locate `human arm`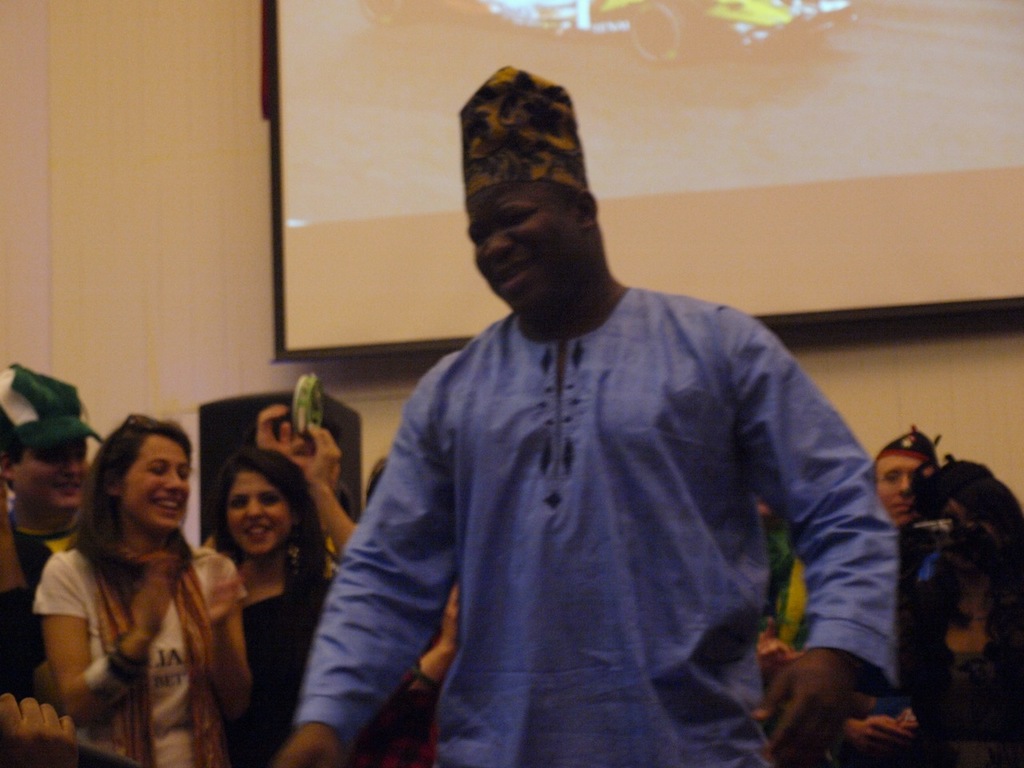
{"left": 302, "top": 408, "right": 381, "bottom": 552}
